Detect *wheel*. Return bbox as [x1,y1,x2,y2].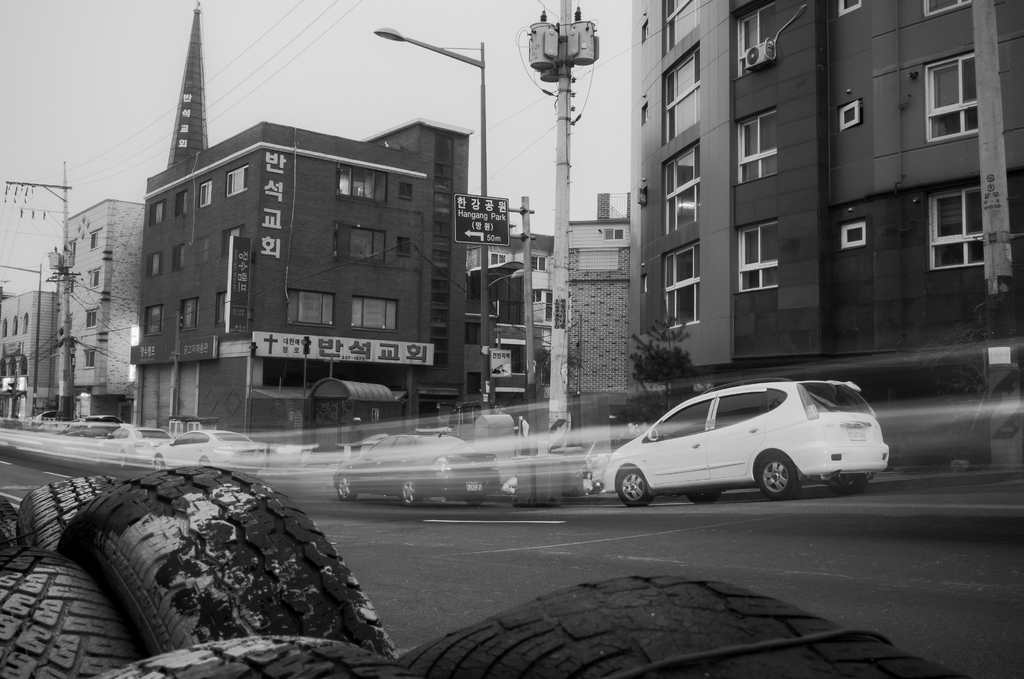
[824,473,871,494].
